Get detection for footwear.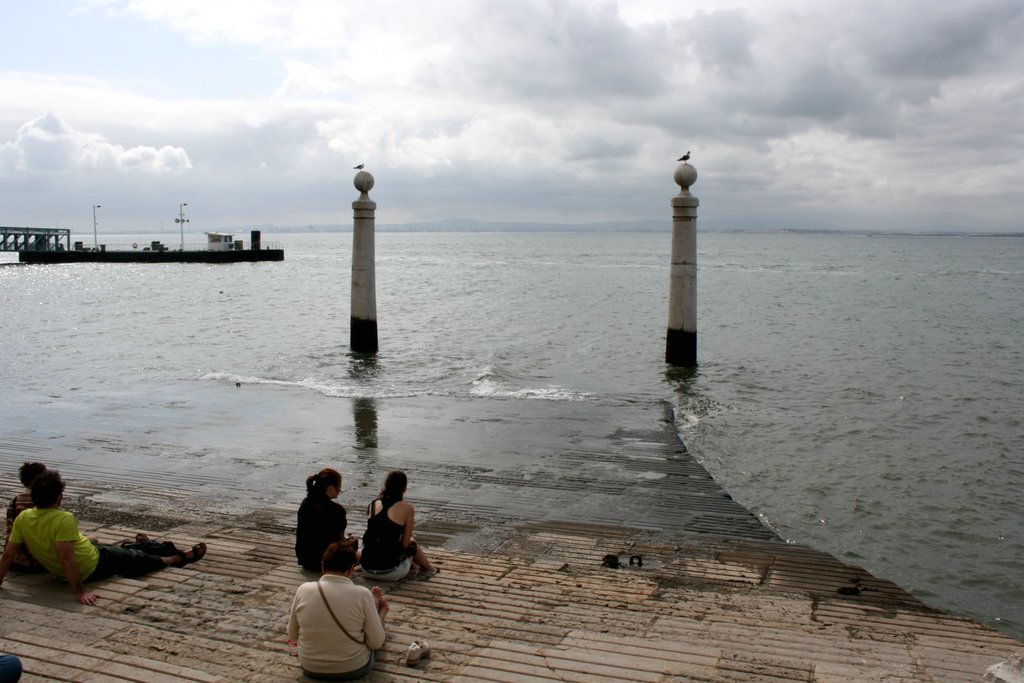
Detection: rect(188, 542, 202, 565).
